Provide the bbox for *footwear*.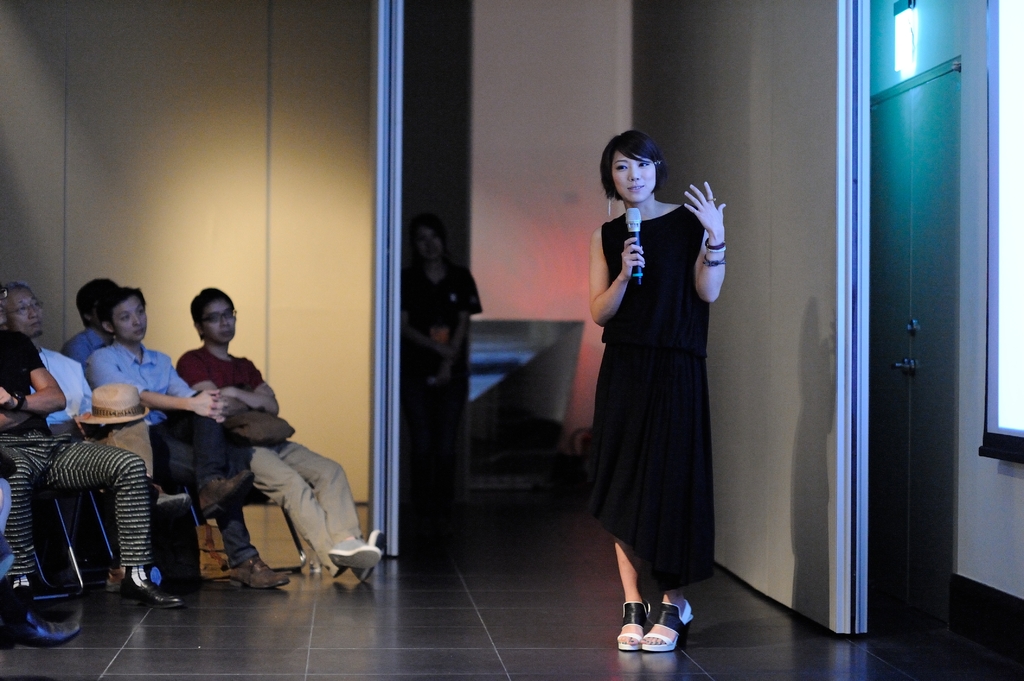
x1=228 y1=551 x2=289 y2=588.
